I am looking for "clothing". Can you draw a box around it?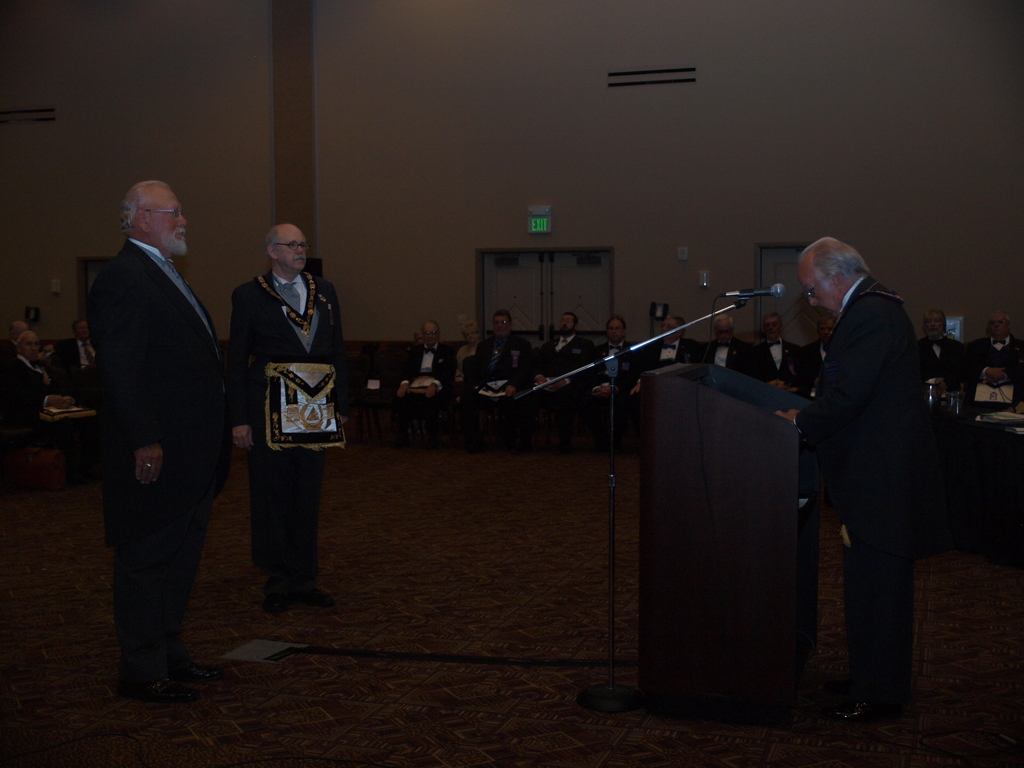
Sure, the bounding box is [x1=88, y1=239, x2=223, y2=664].
